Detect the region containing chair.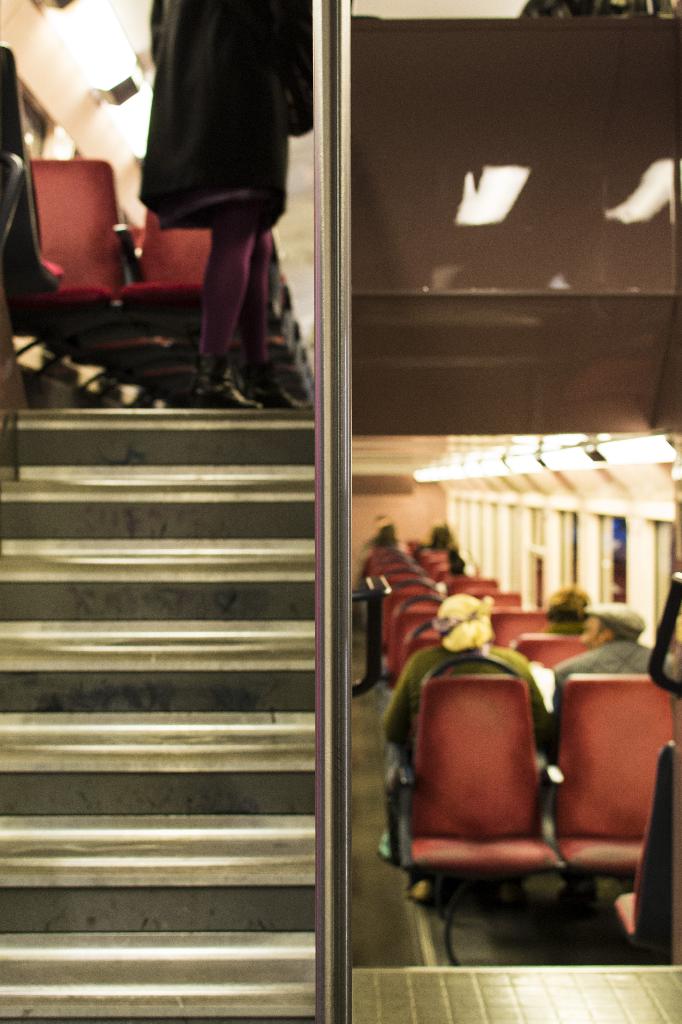
left=390, top=680, right=566, bottom=962.
